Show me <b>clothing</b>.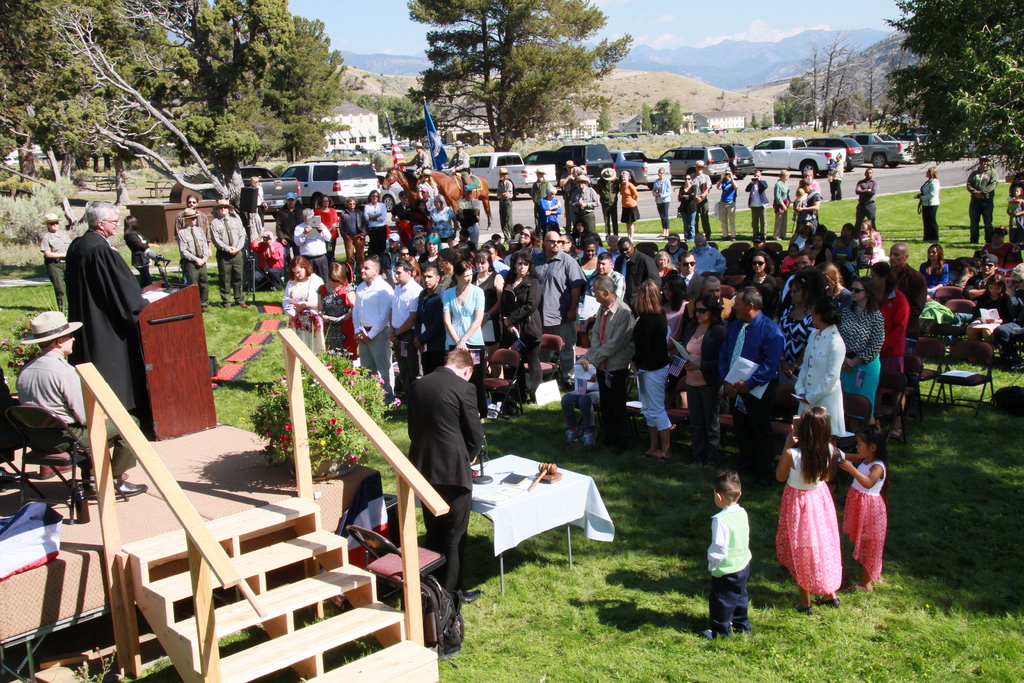
<b>clothing</b> is here: 126/232/150/281.
